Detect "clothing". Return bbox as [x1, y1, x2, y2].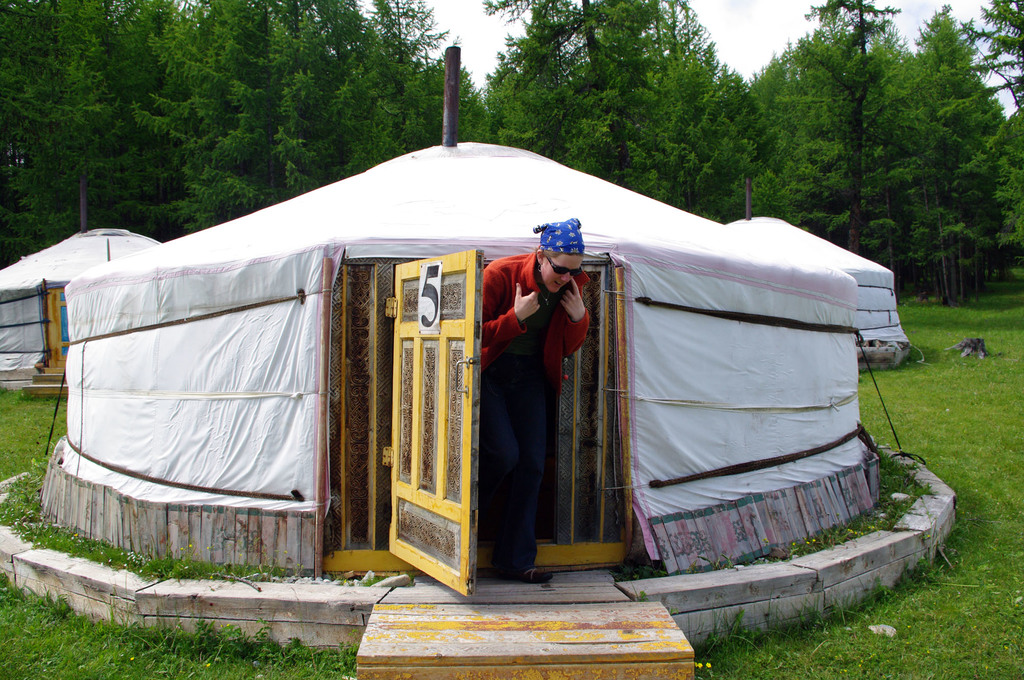
[482, 255, 590, 387].
